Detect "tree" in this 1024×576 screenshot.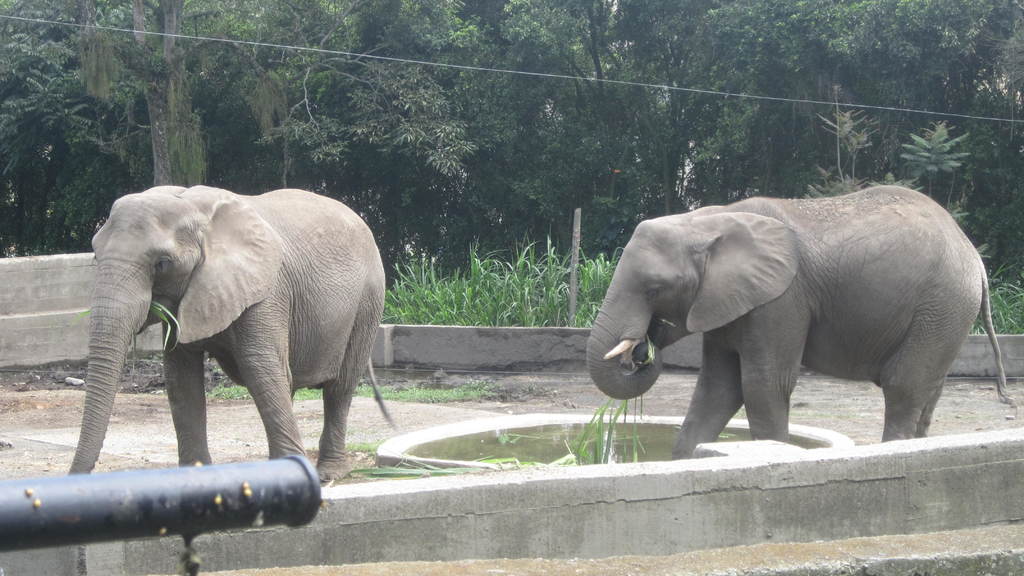
Detection: 0, 0, 1023, 342.
